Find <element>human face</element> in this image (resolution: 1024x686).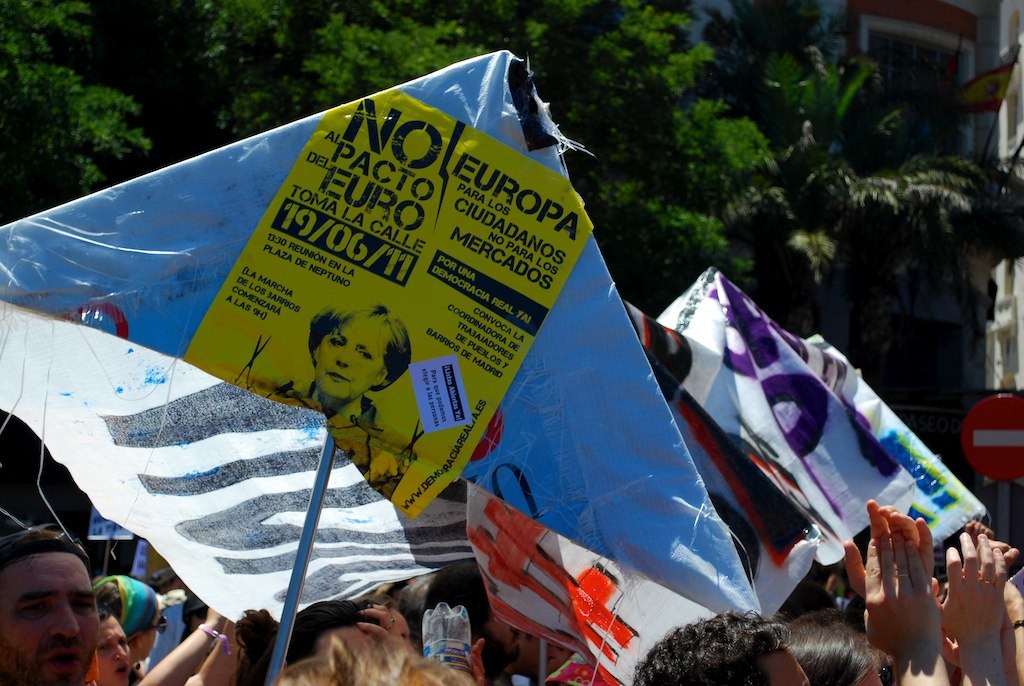
x1=88, y1=616, x2=135, y2=685.
